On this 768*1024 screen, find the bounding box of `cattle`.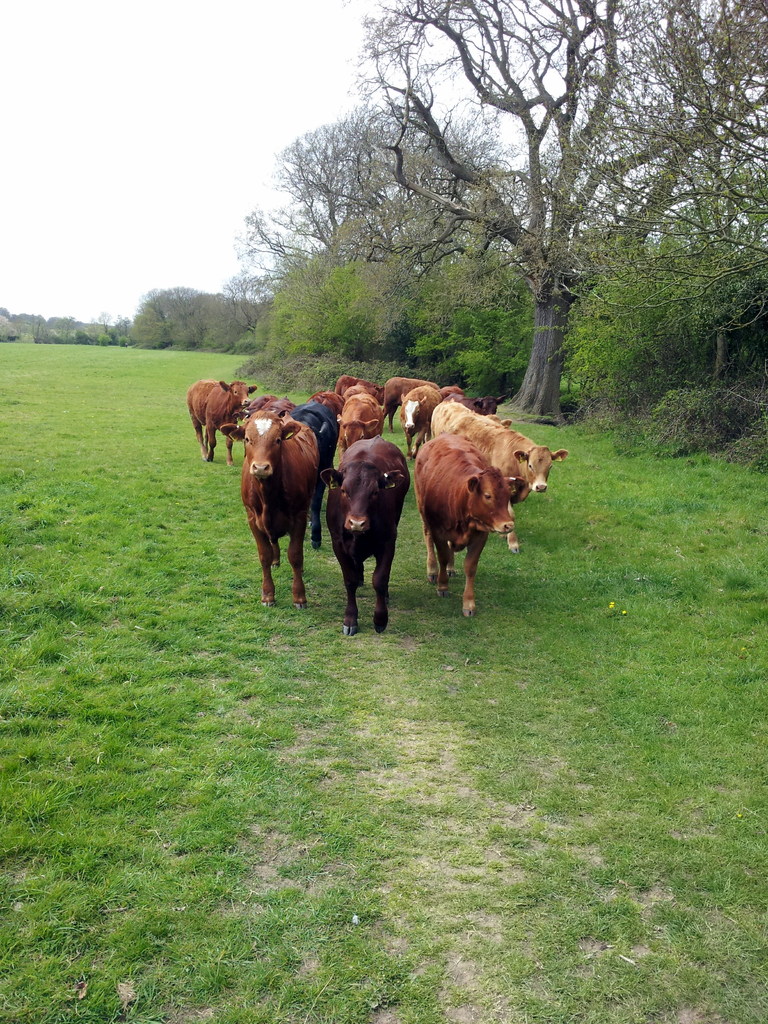
Bounding box: Rect(412, 435, 518, 609).
